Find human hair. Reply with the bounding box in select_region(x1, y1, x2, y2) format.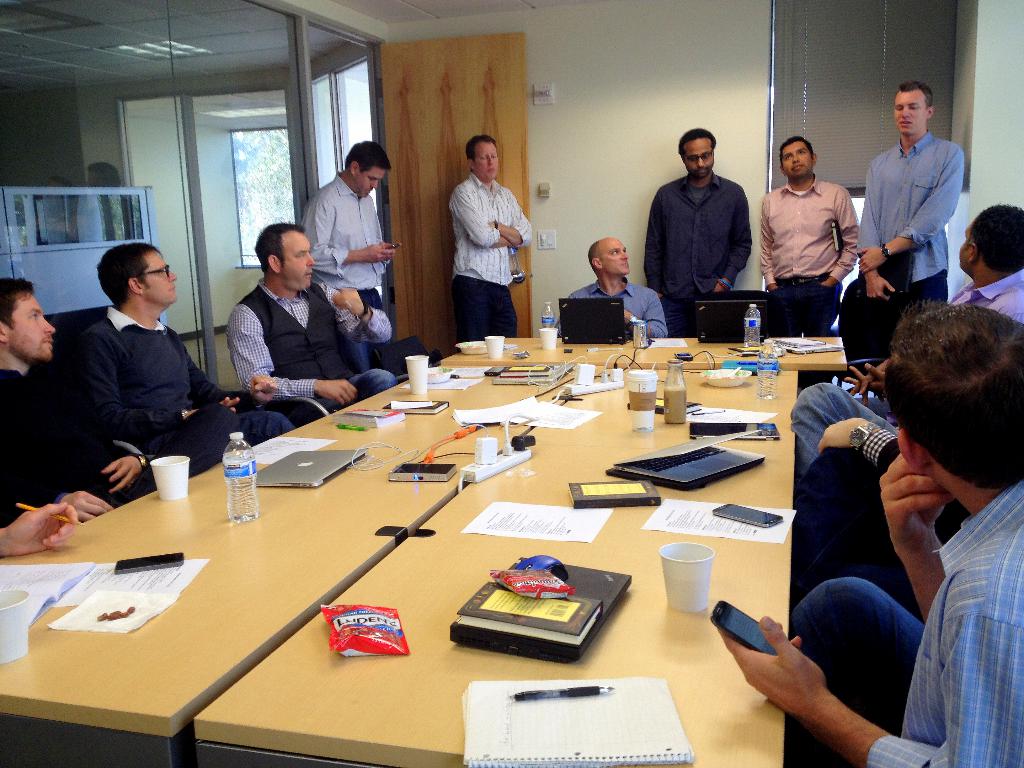
select_region(91, 242, 159, 309).
